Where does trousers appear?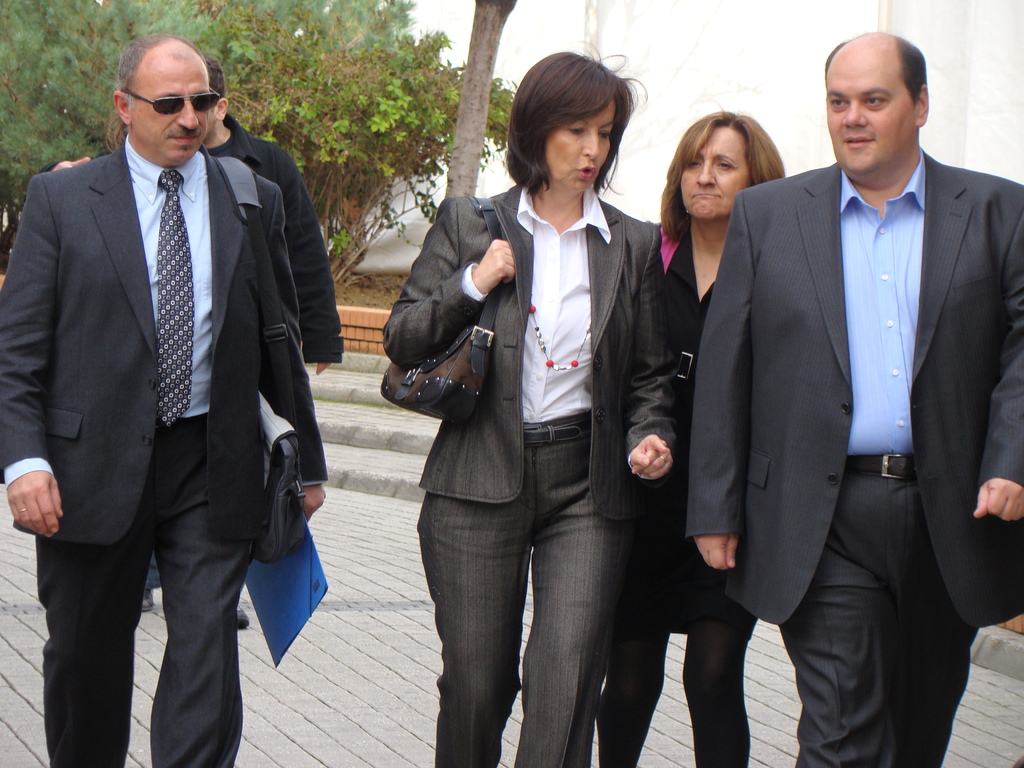
Appears at rect(147, 555, 164, 591).
